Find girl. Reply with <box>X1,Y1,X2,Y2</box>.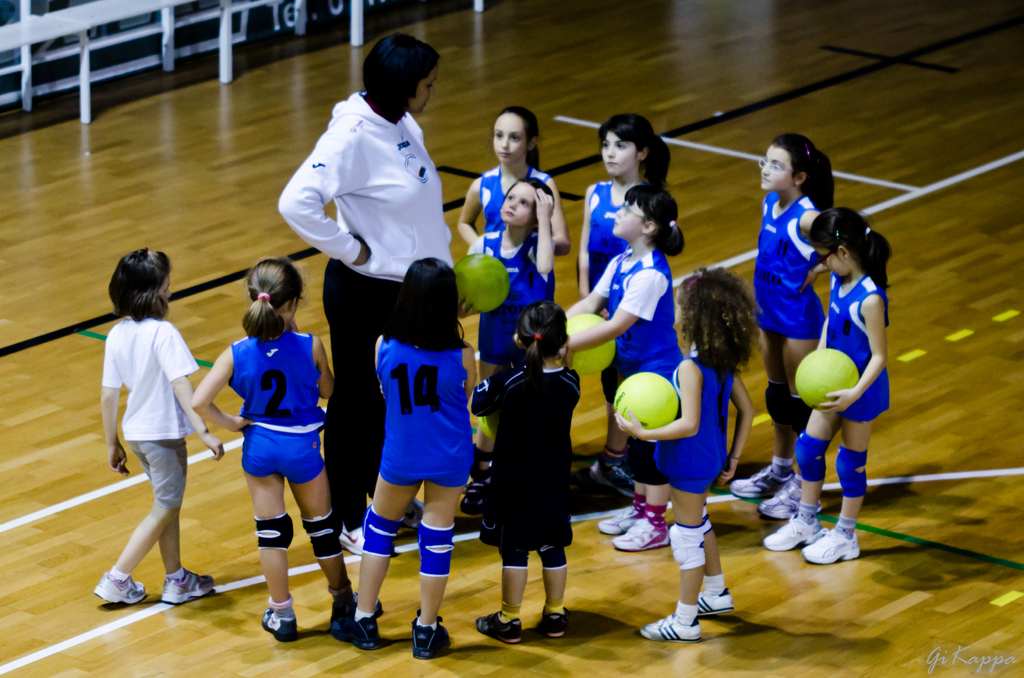
<box>764,205,891,564</box>.
